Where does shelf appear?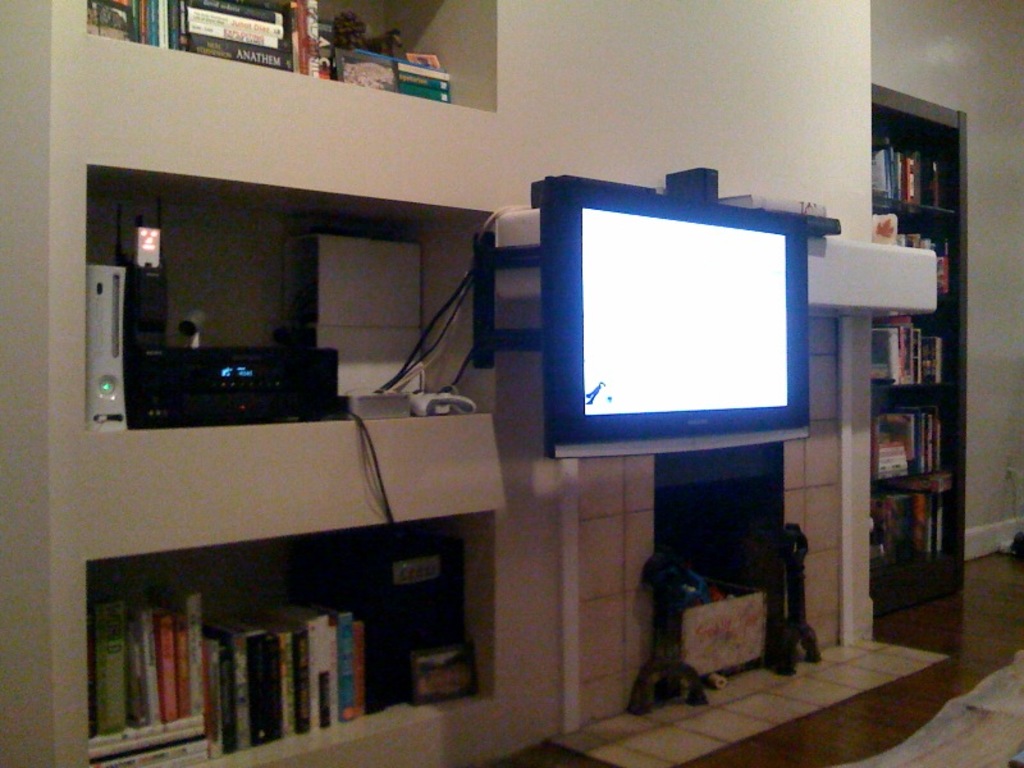
Appears at 77, 180, 494, 429.
